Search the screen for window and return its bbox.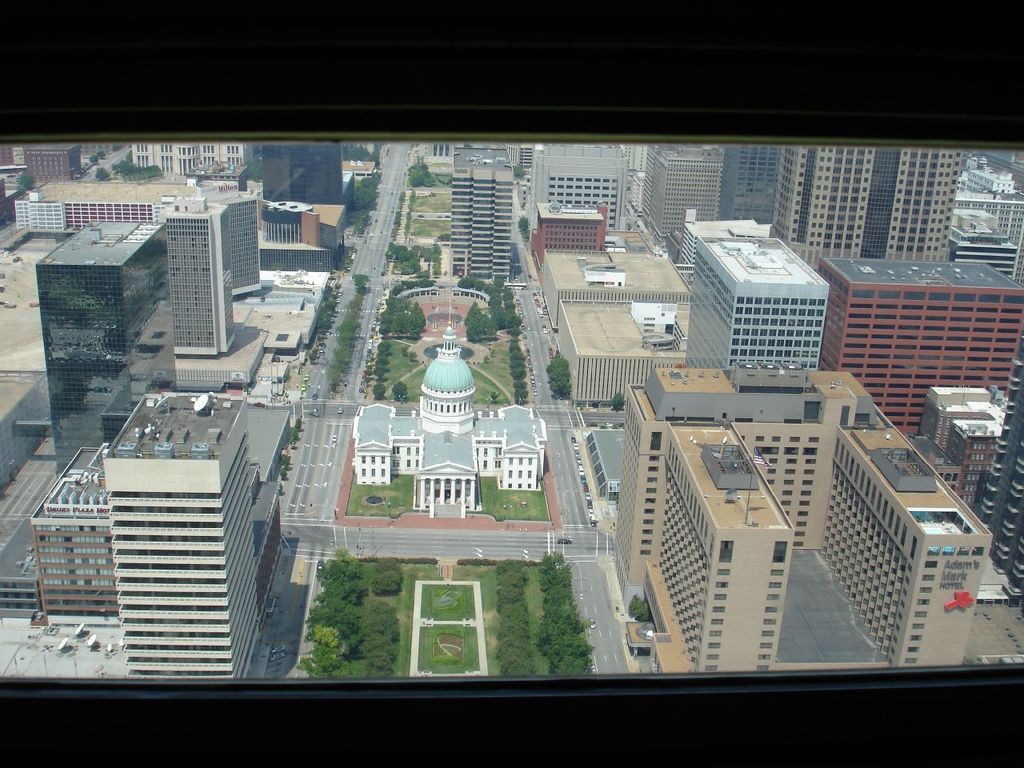
Found: 922 574 934 580.
